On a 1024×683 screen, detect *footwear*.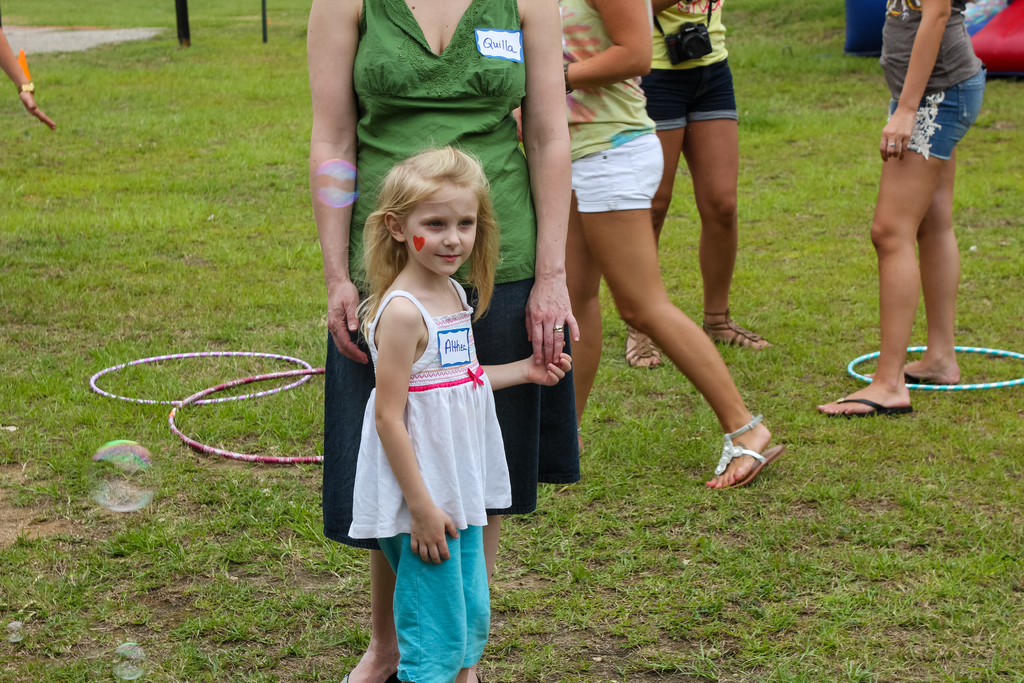
x1=339 y1=671 x2=349 y2=682.
